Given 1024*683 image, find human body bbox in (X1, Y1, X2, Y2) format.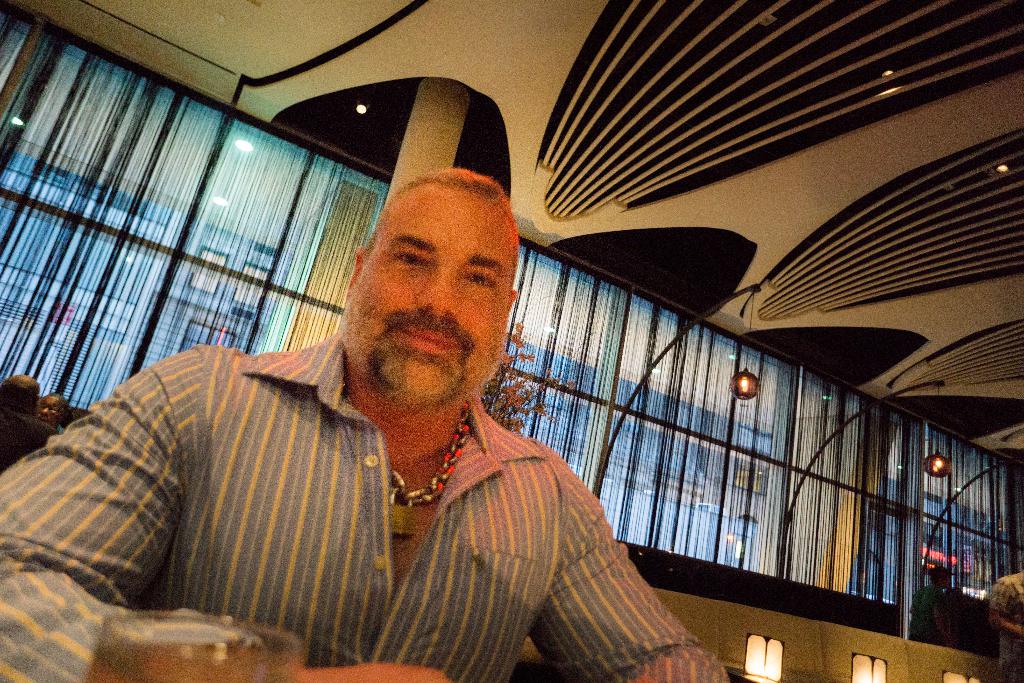
(54, 176, 716, 682).
